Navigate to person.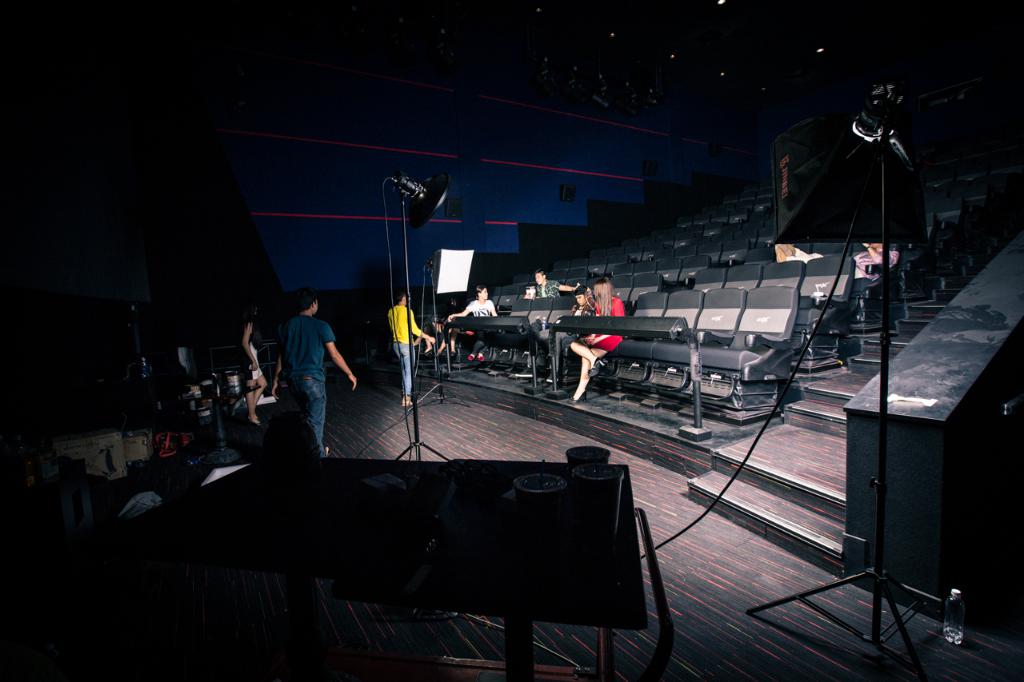
Navigation target: bbox=[276, 285, 350, 445].
